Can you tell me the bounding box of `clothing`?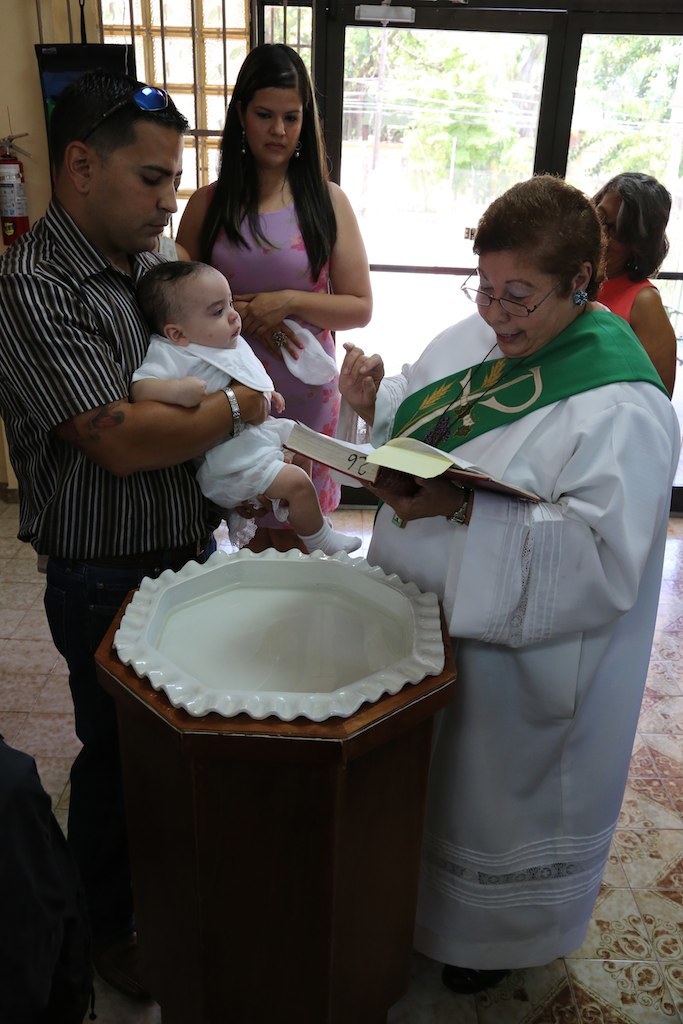
597, 277, 654, 325.
